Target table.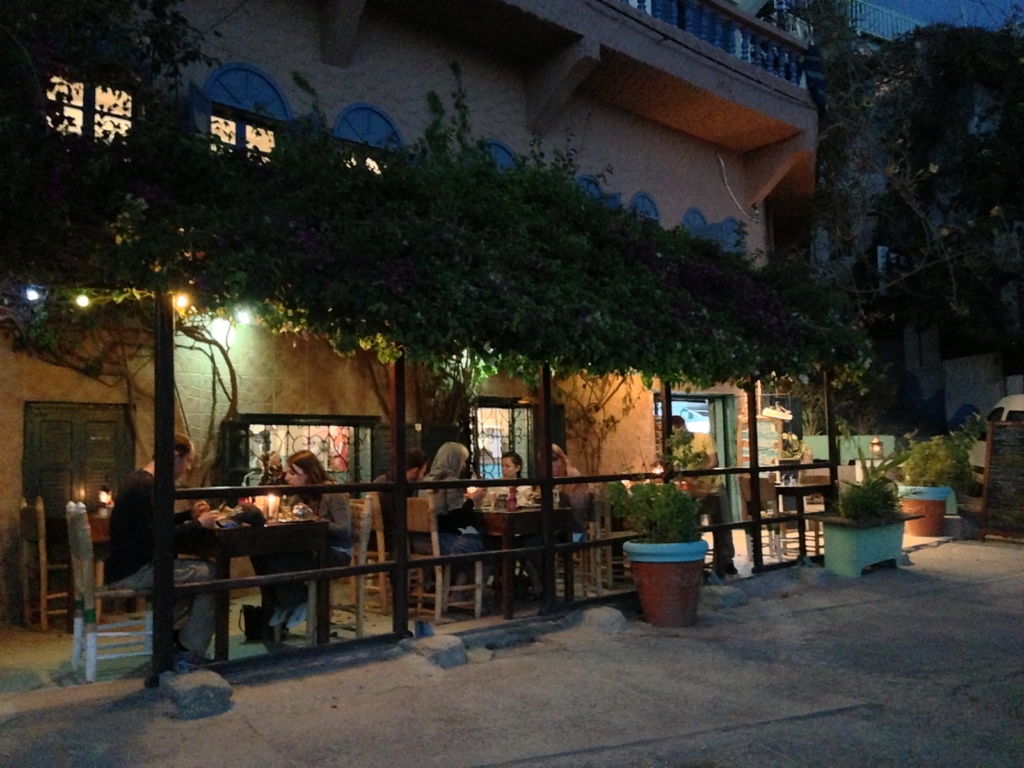
Target region: bbox=(459, 505, 572, 616).
